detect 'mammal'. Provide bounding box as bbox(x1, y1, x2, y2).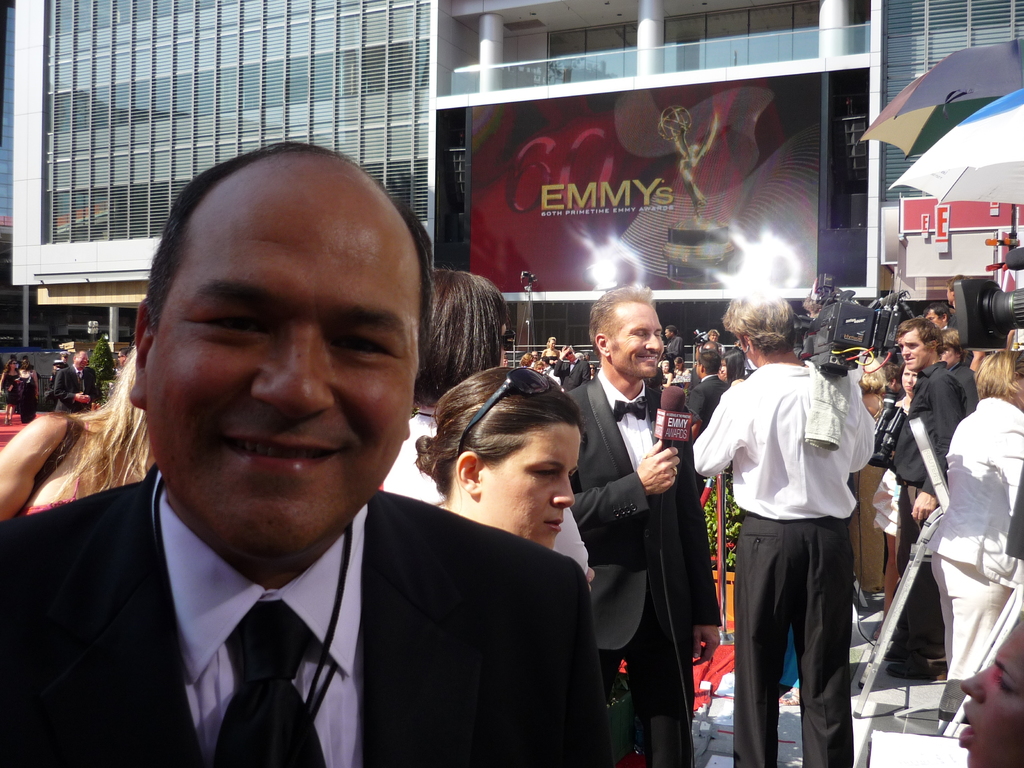
bbox(381, 268, 594, 586).
